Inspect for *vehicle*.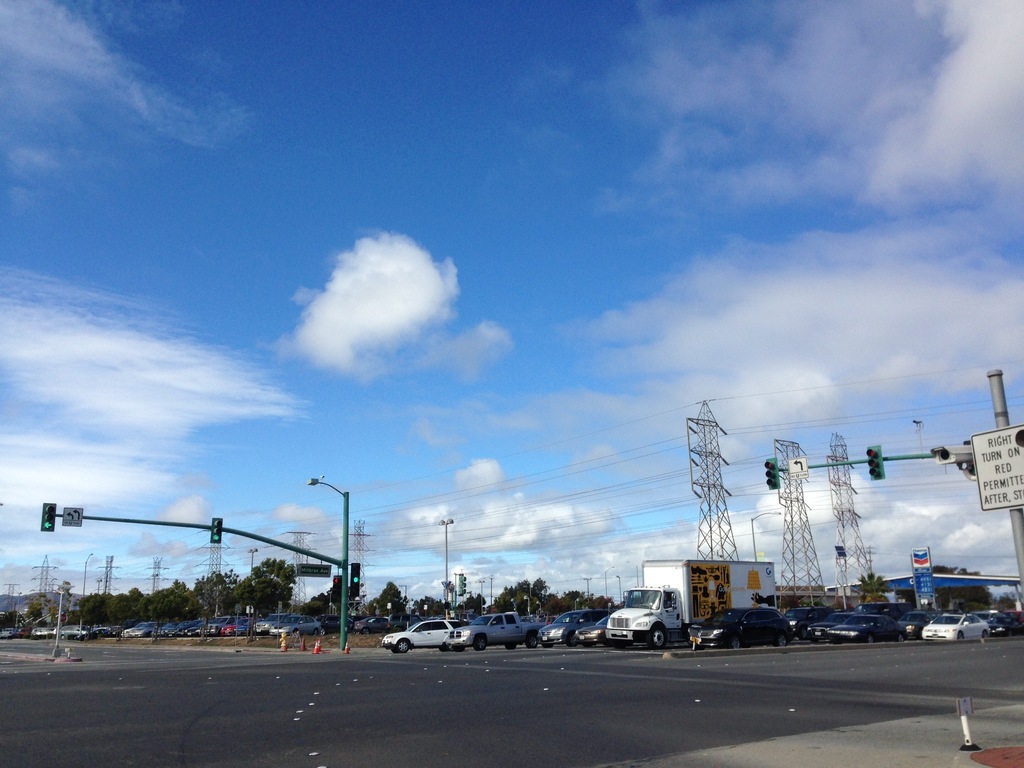
Inspection: select_region(541, 609, 620, 647).
